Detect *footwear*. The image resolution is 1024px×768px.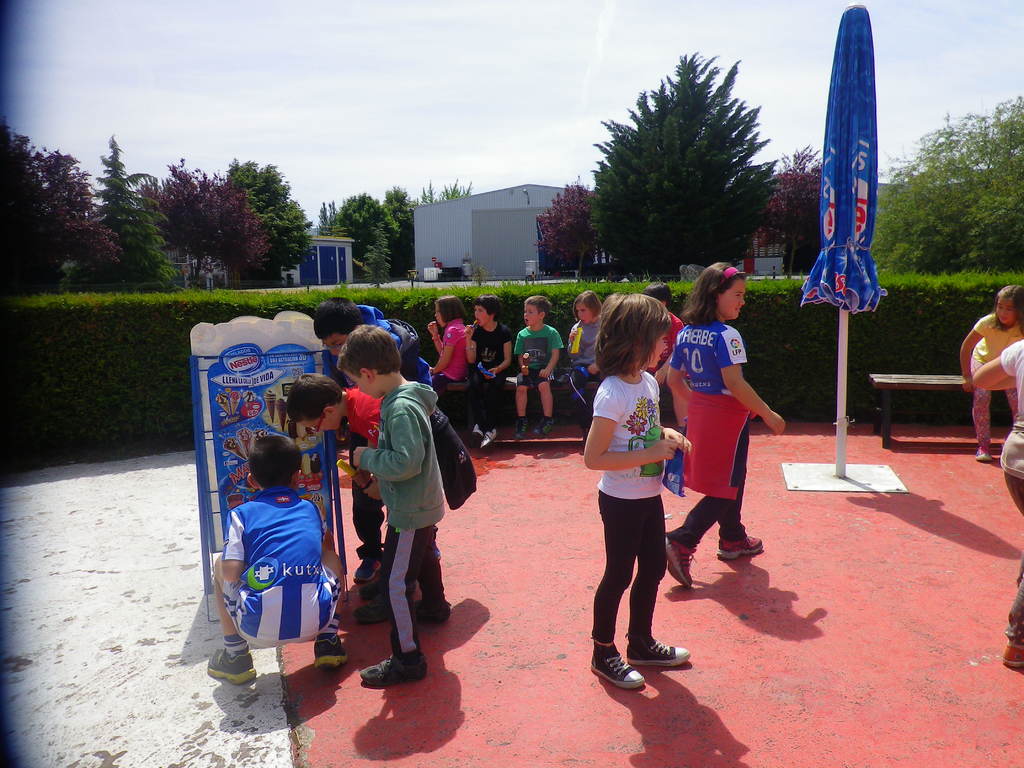
[477, 428, 500, 449].
